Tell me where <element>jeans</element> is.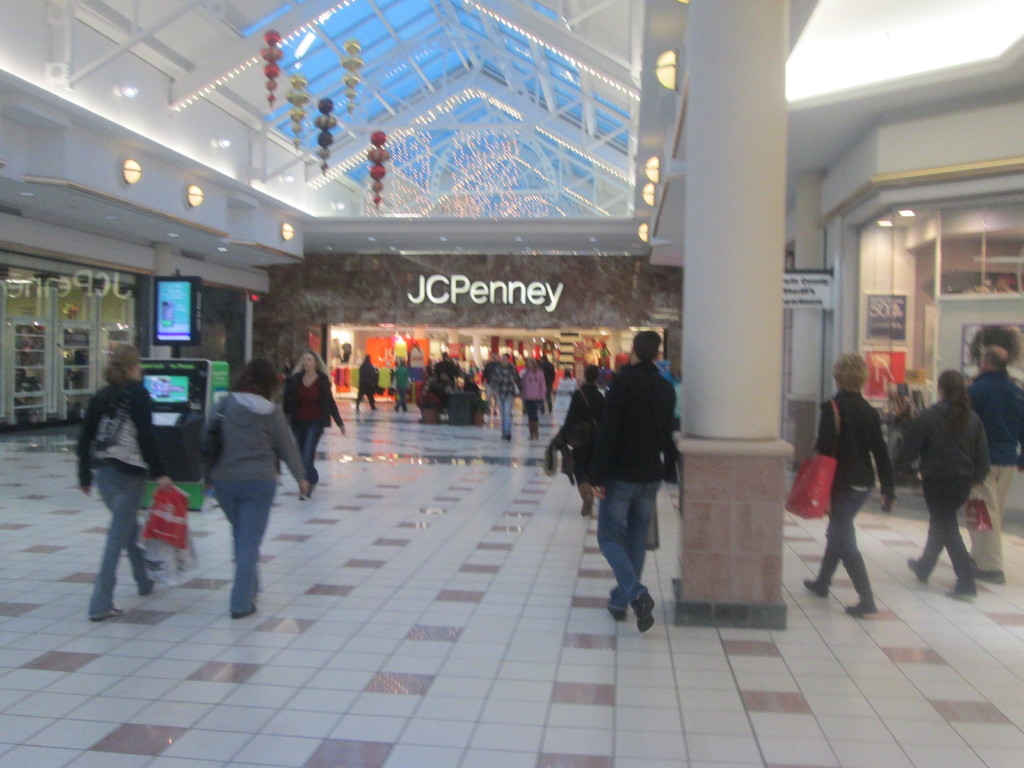
<element>jeans</element> is at <bbox>595, 483, 661, 612</bbox>.
